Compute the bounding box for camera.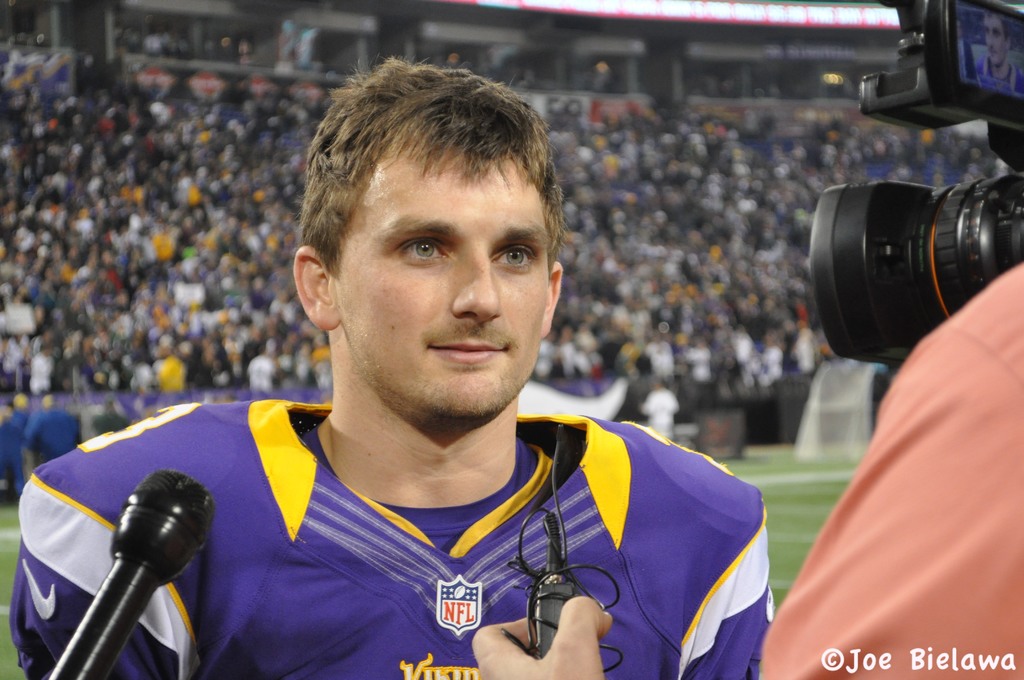
<box>808,0,1023,369</box>.
